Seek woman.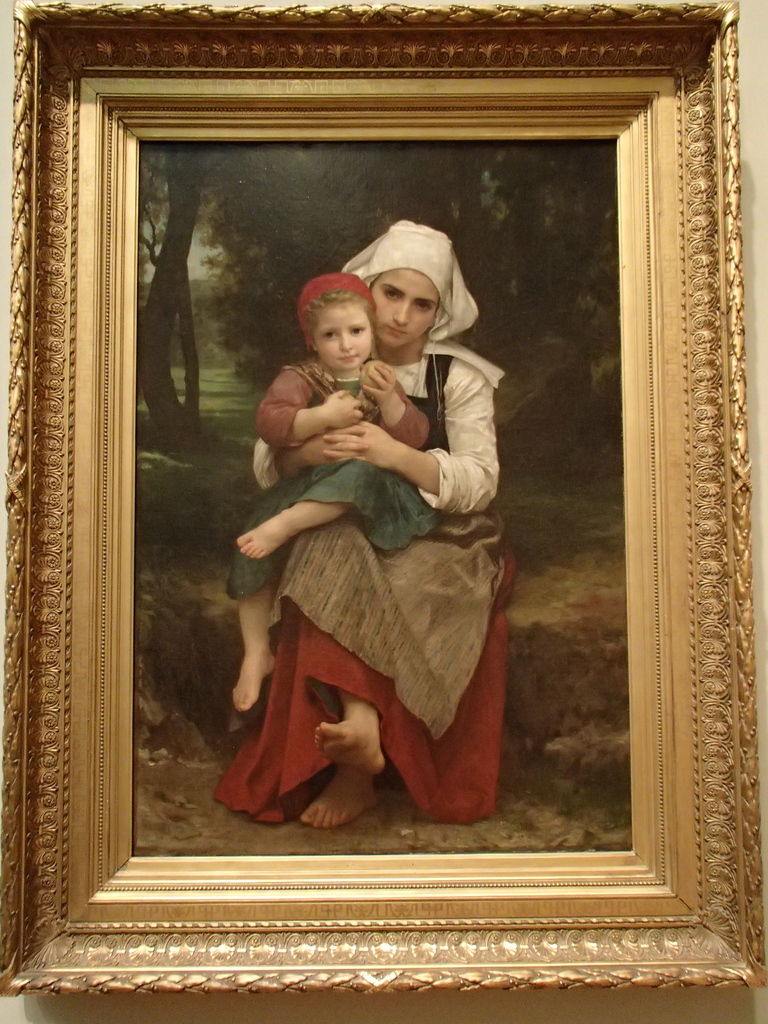
234 214 521 815.
